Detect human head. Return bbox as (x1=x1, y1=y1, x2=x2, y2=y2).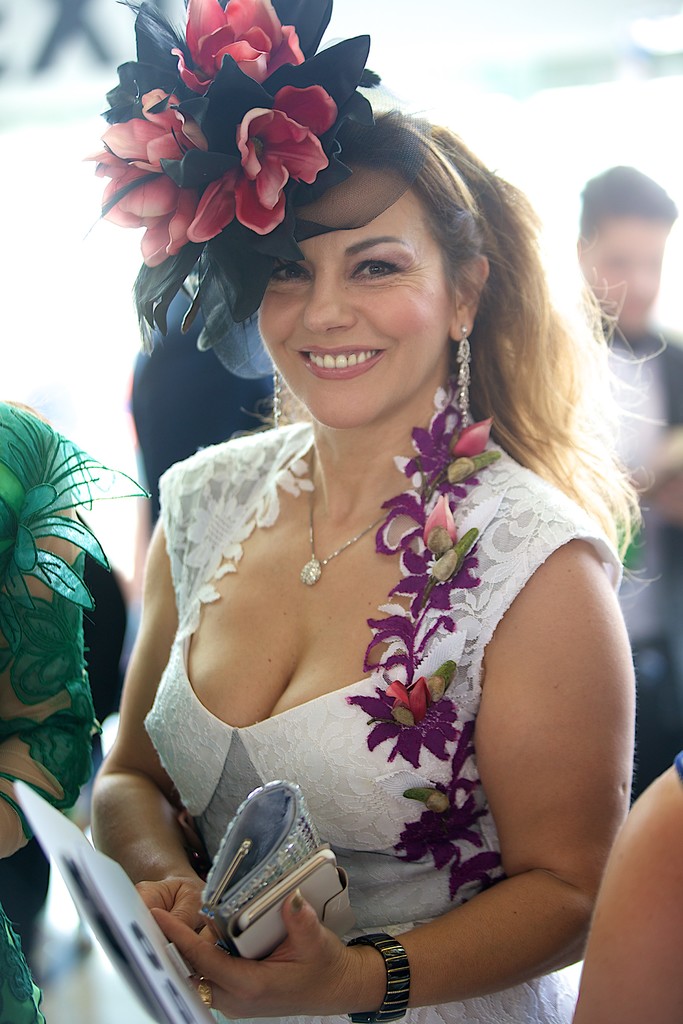
(x1=240, y1=124, x2=519, y2=397).
